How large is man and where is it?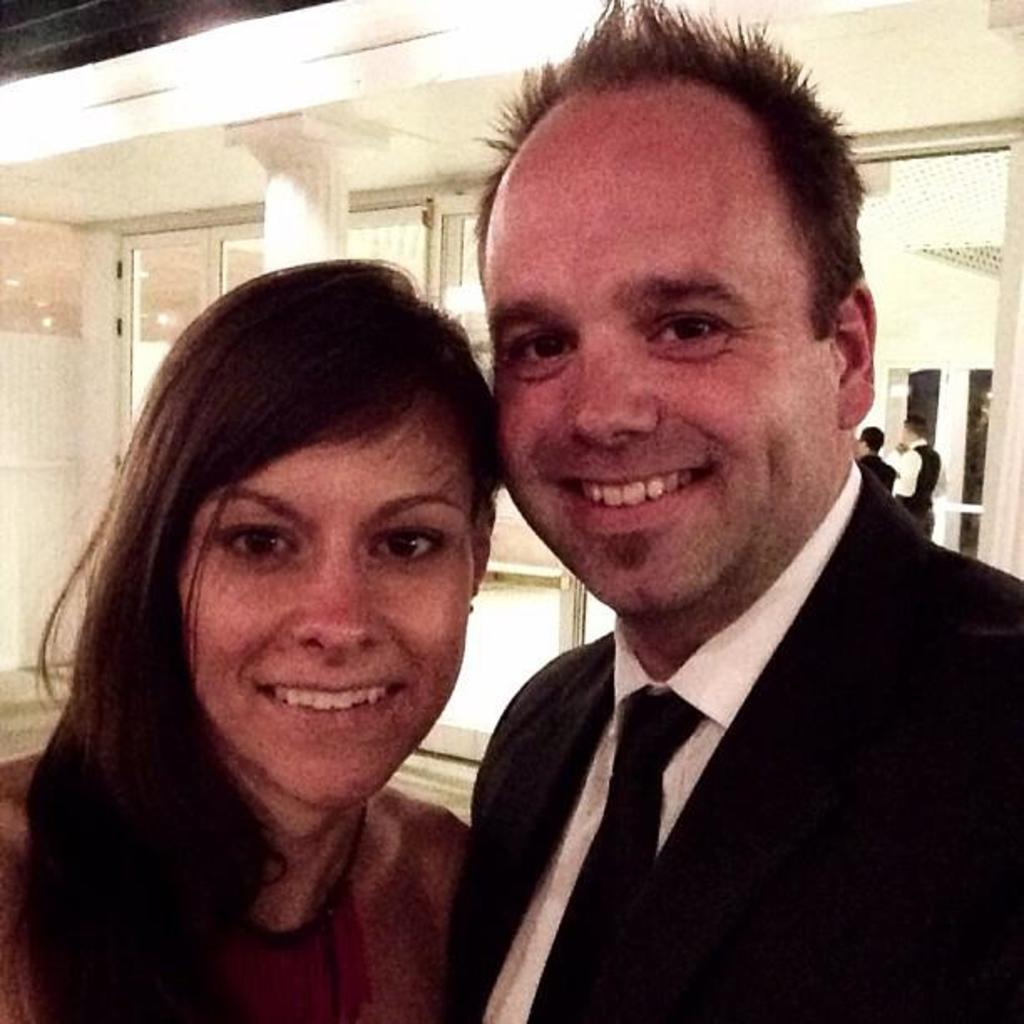
Bounding box: rect(368, 60, 1012, 1023).
